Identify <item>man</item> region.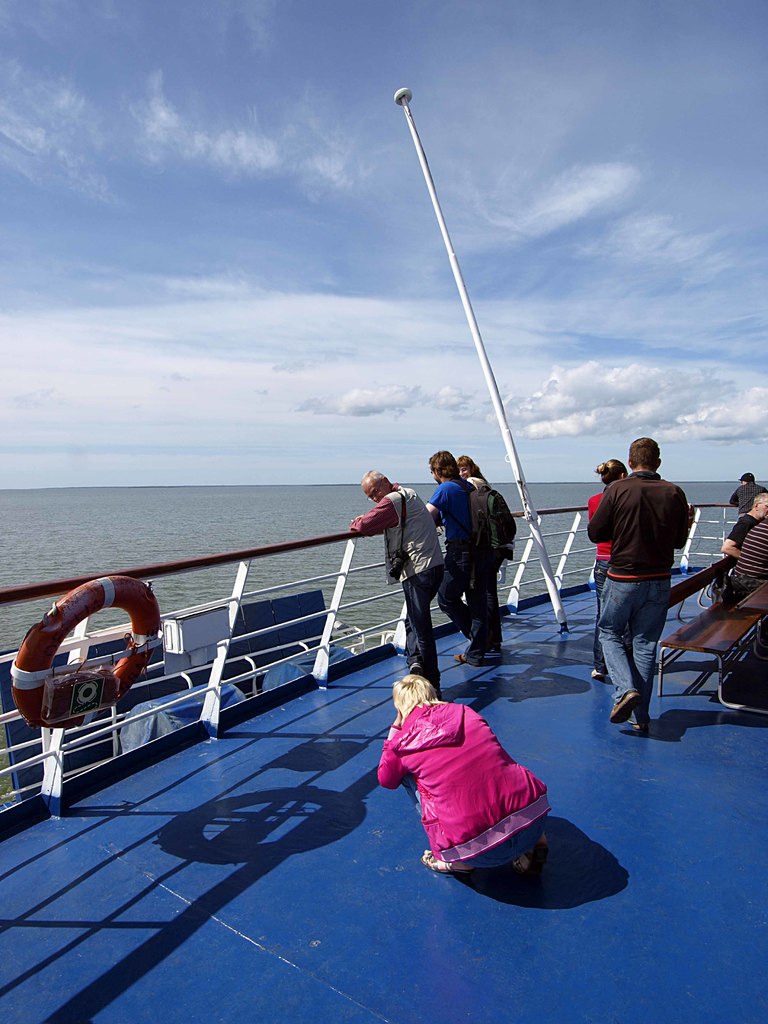
Region: box(580, 434, 689, 737).
